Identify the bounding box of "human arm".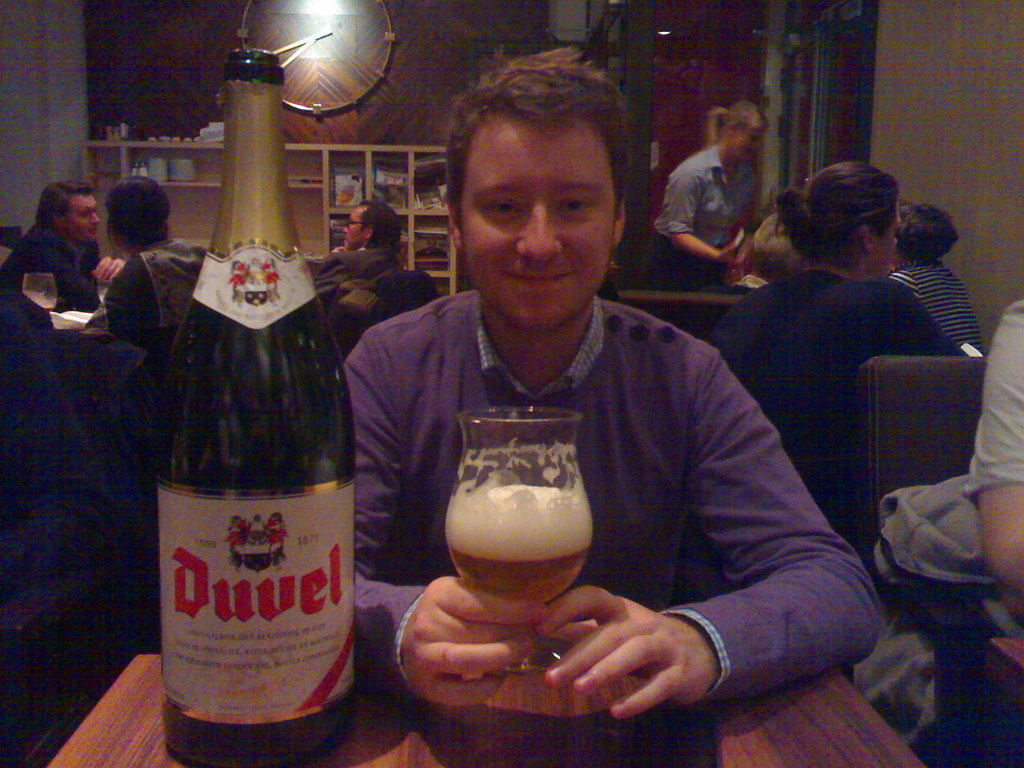
707:294:758:363.
